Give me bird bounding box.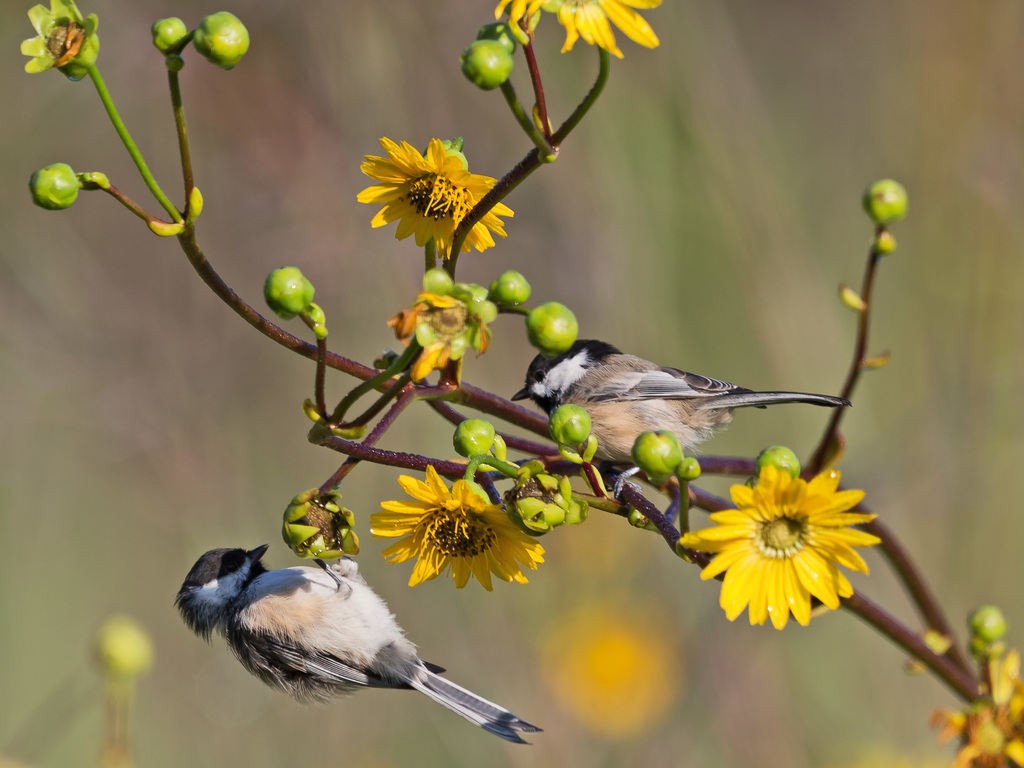
detection(506, 339, 848, 505).
